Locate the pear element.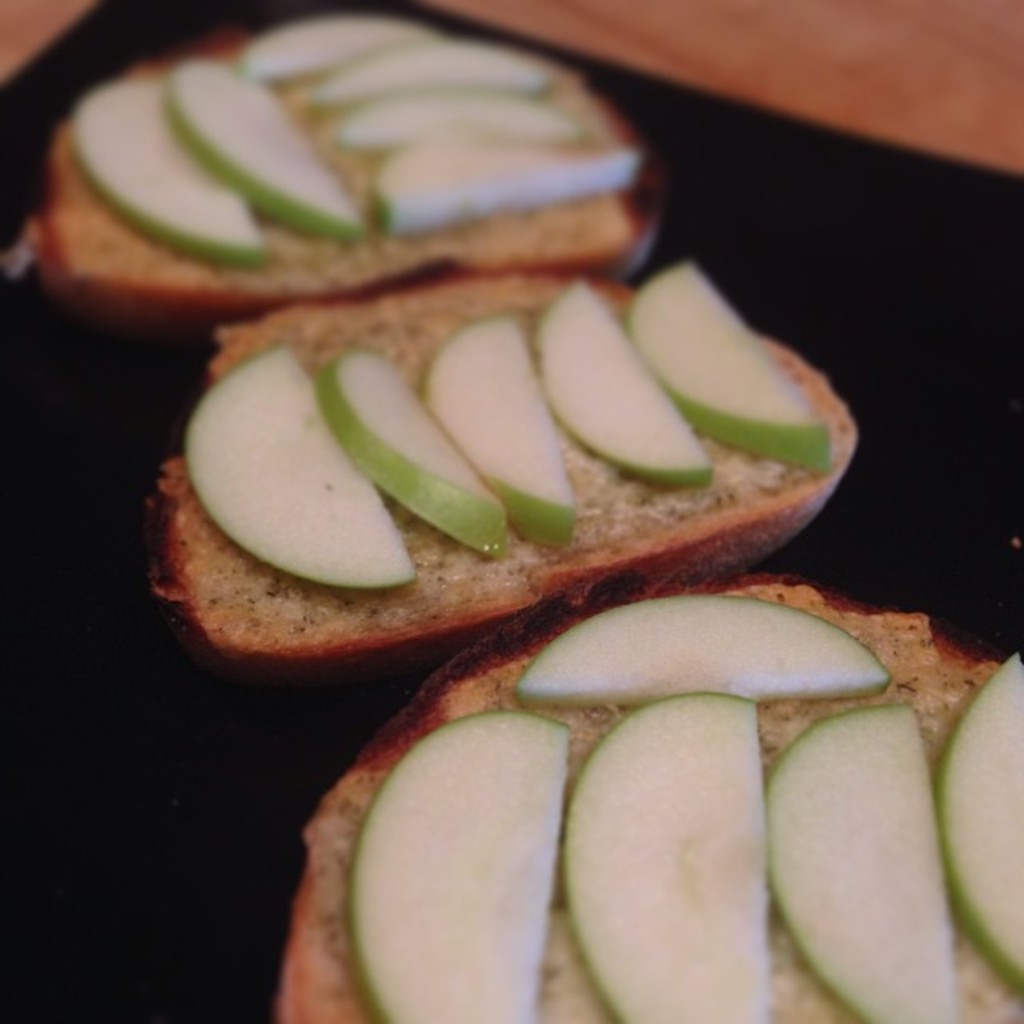
Element bbox: [67,85,270,266].
